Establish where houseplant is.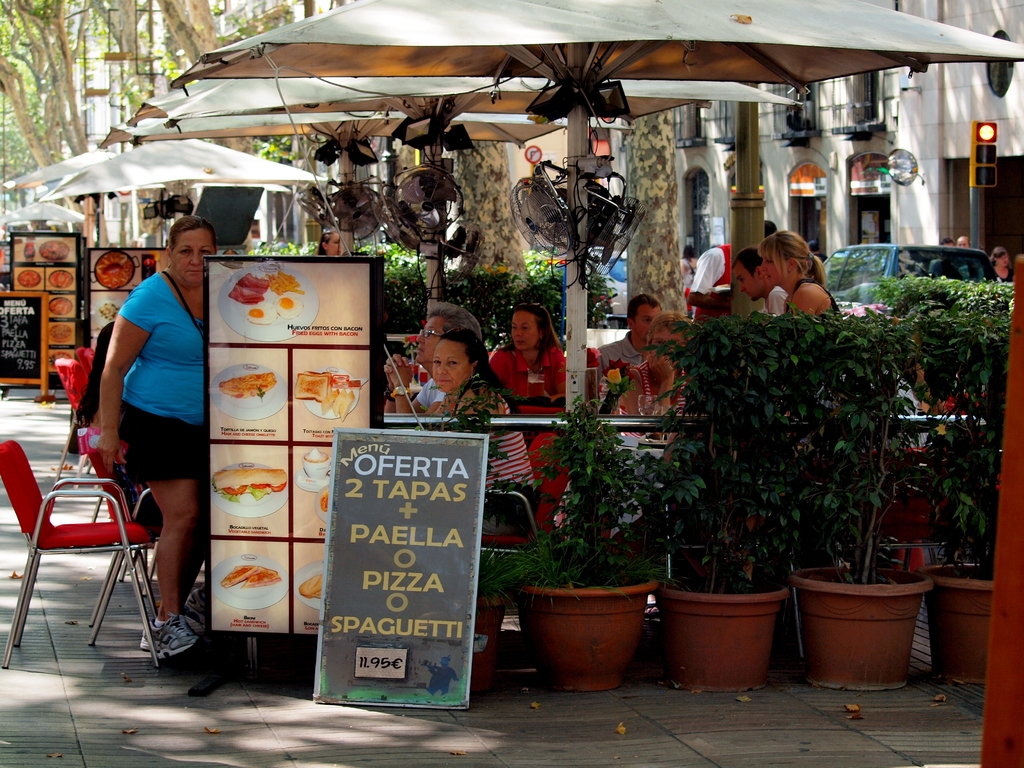
Established at 503/389/659/695.
